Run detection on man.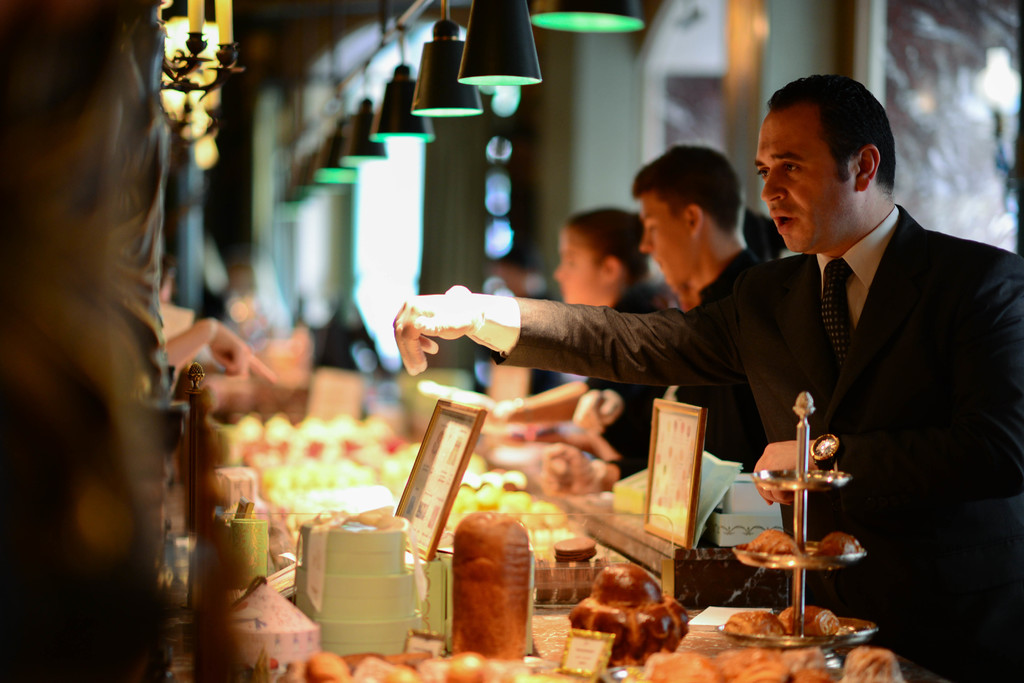
Result: <box>390,65,1023,679</box>.
